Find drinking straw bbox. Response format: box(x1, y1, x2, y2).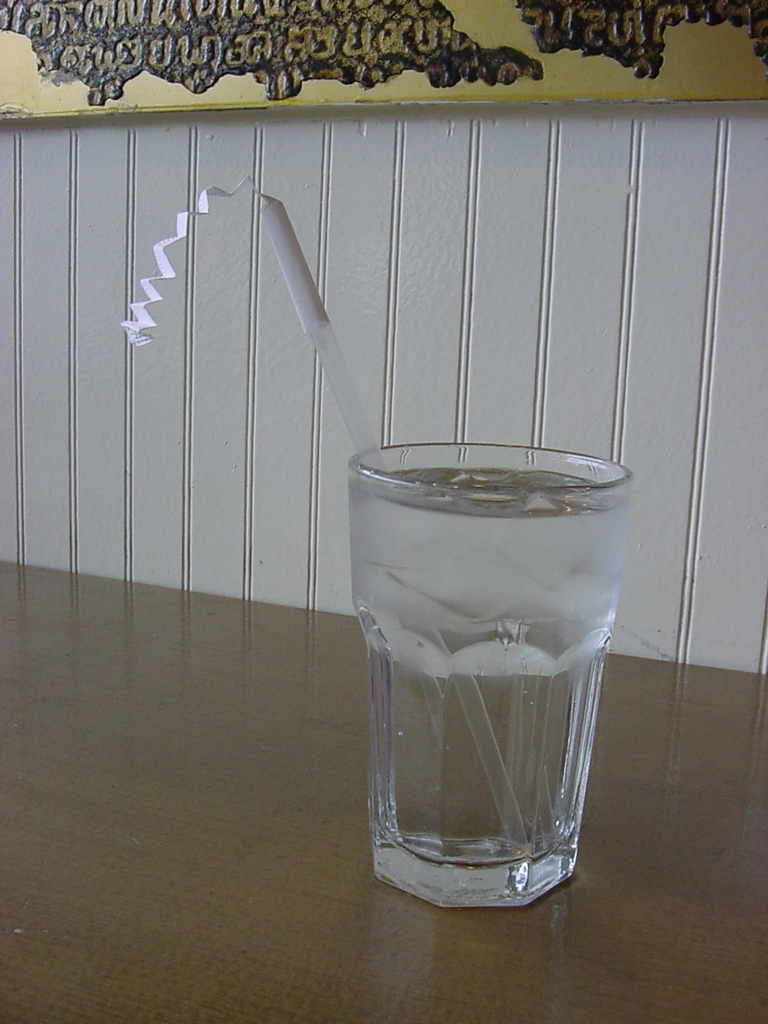
box(255, 193, 538, 875).
